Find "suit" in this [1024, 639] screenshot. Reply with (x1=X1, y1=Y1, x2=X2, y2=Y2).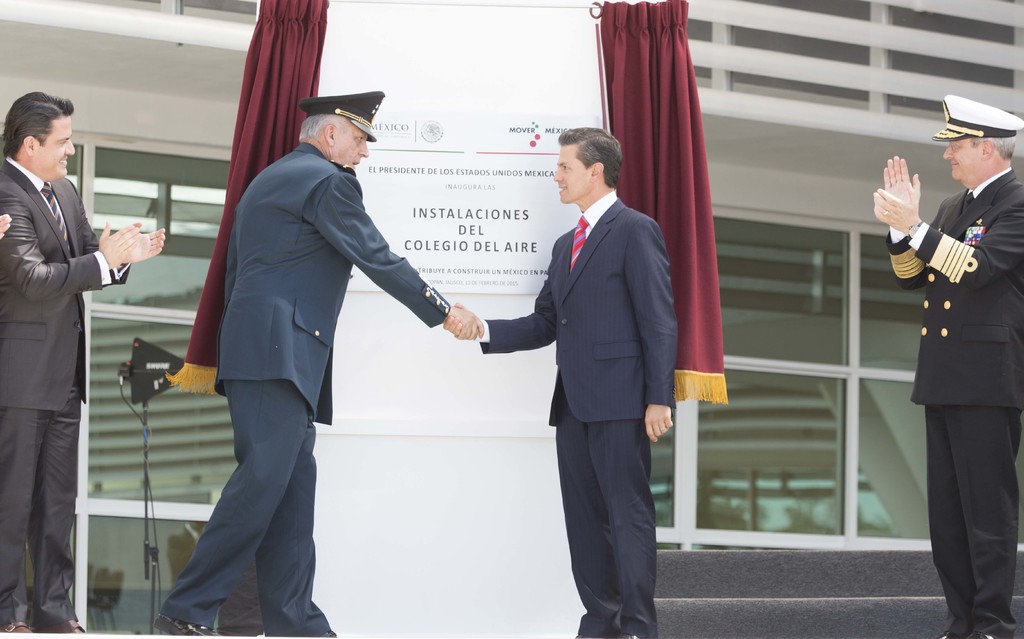
(x1=7, y1=119, x2=127, y2=598).
